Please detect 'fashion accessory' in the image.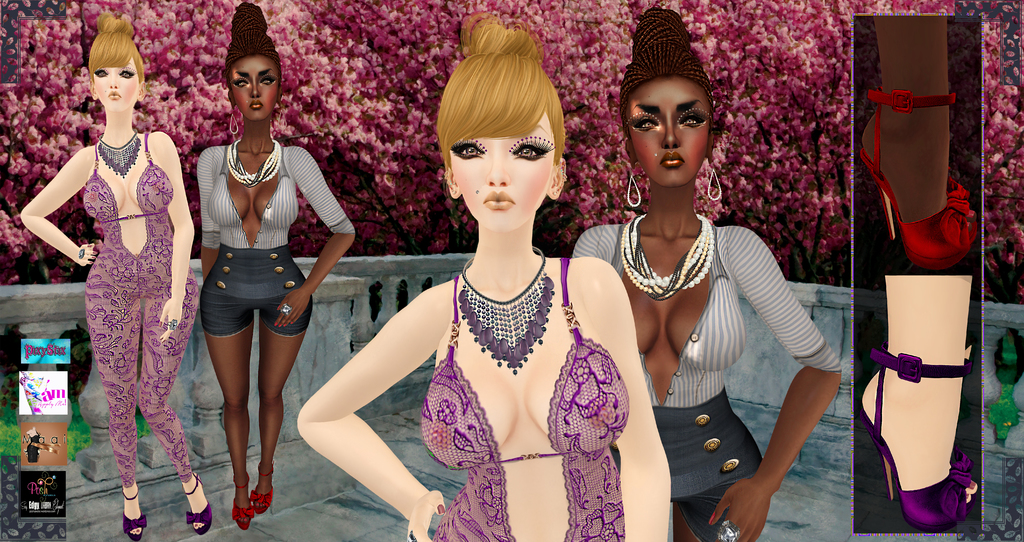
230/471/252/527.
